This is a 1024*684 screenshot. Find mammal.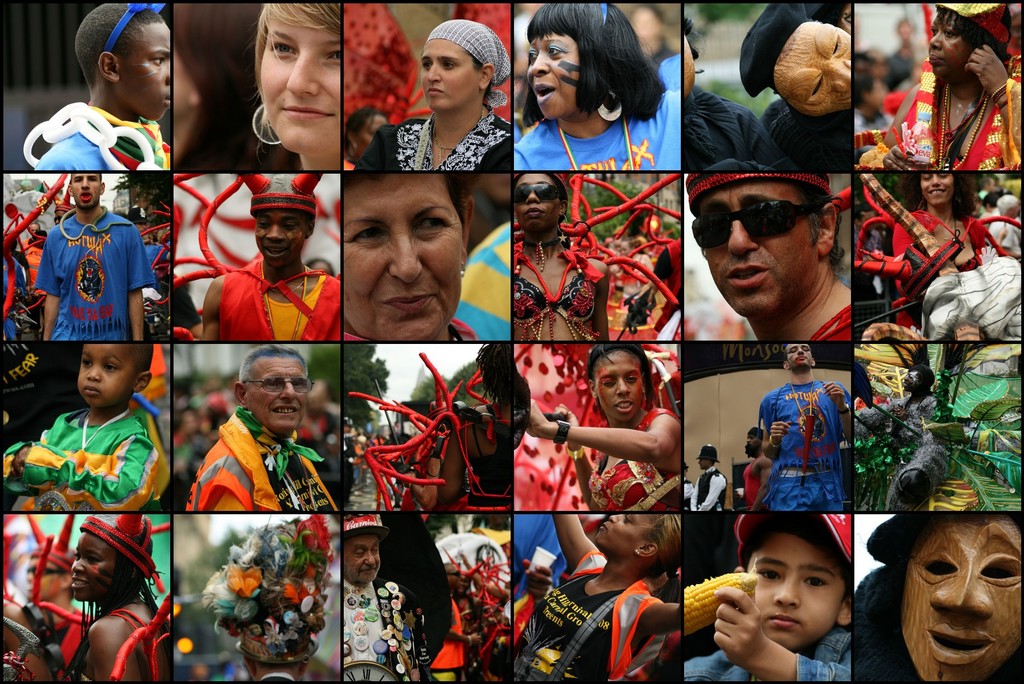
Bounding box: pyautogui.locateOnScreen(689, 442, 726, 511).
